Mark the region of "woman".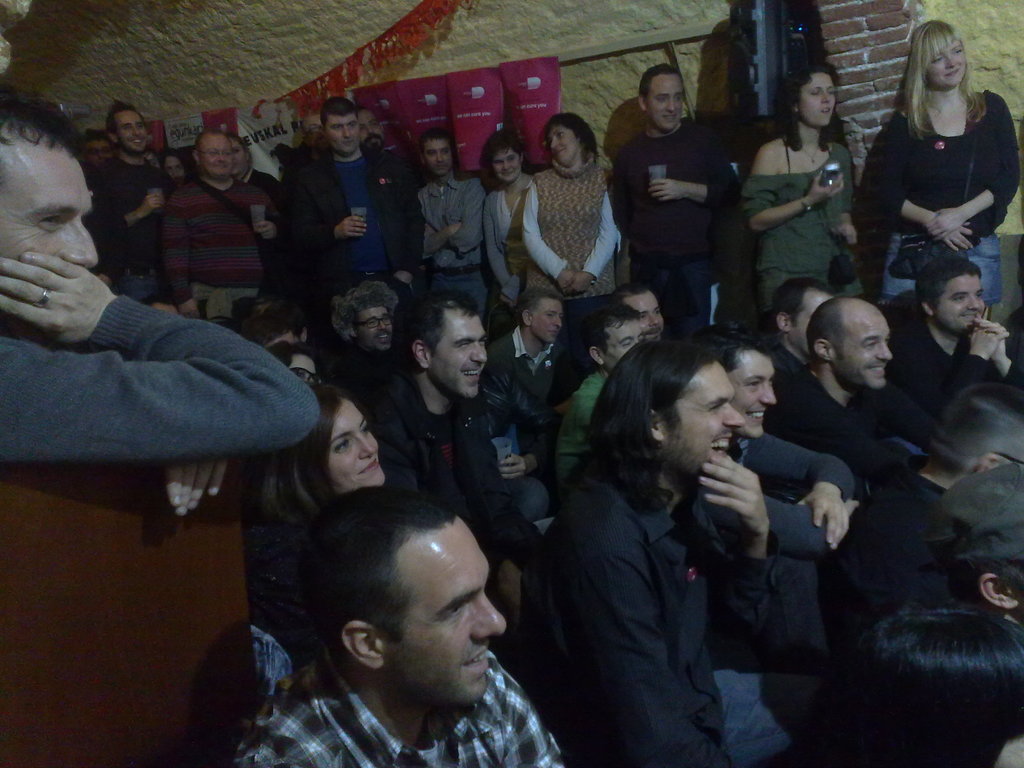
Region: 728,63,870,321.
